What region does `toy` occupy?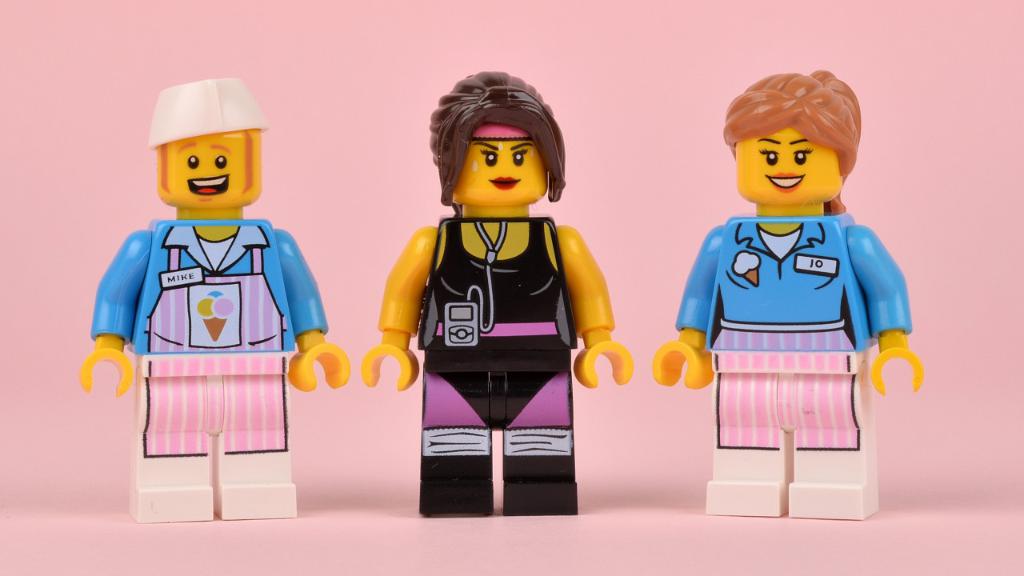
x1=80, y1=74, x2=351, y2=522.
